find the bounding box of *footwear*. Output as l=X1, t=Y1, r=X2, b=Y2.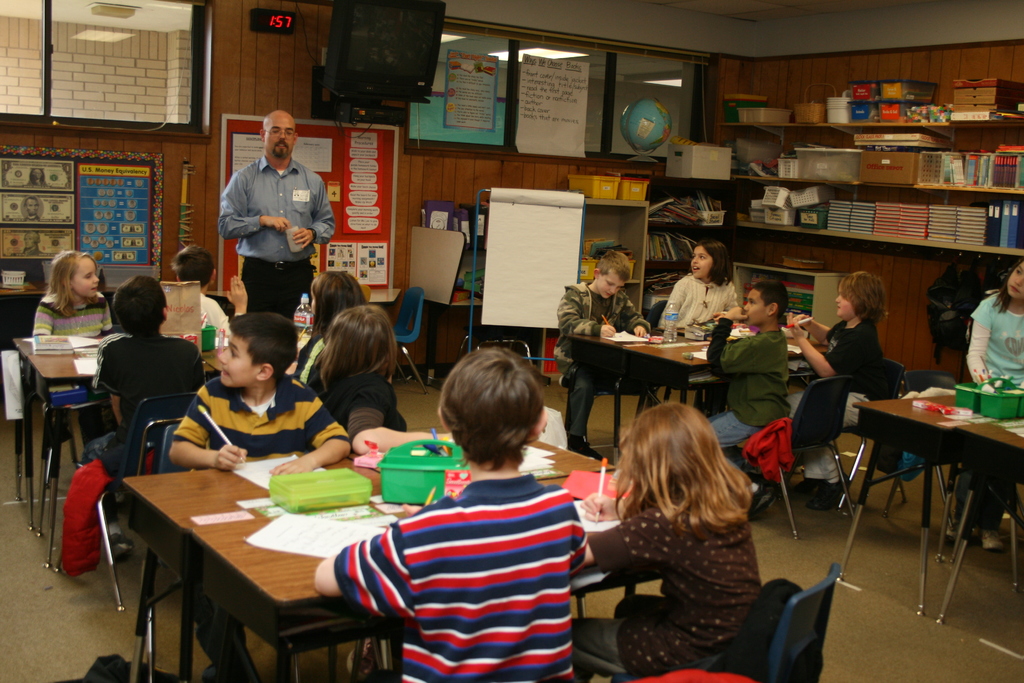
l=809, t=475, r=848, b=511.
